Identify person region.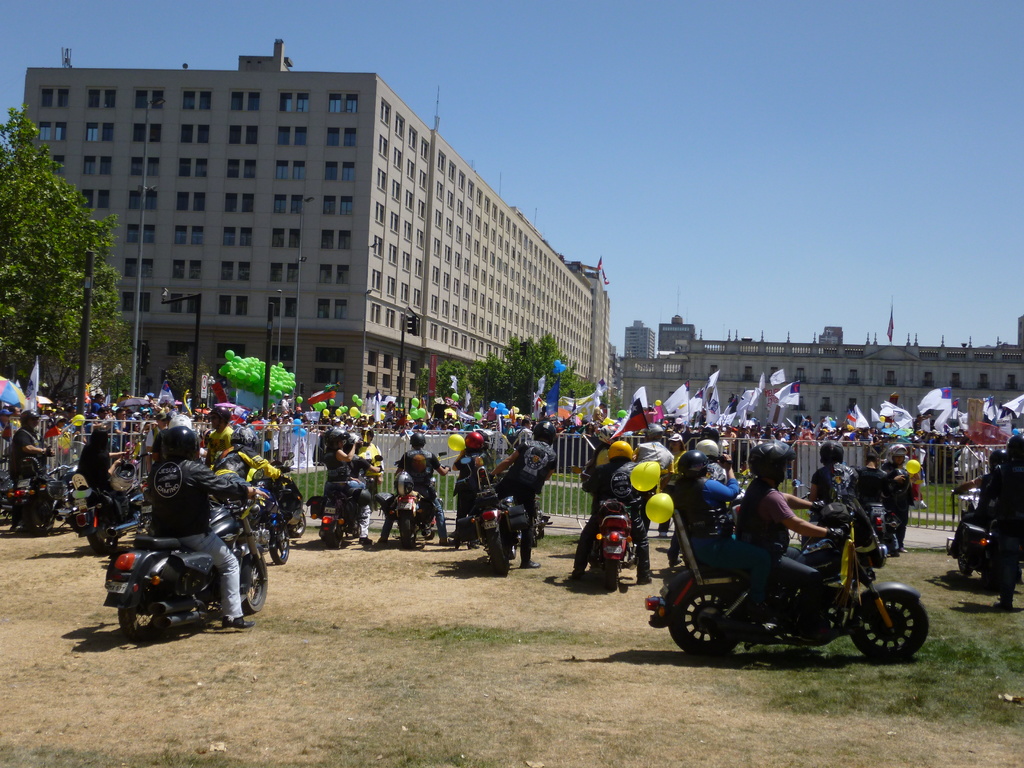
Region: crop(323, 429, 365, 497).
